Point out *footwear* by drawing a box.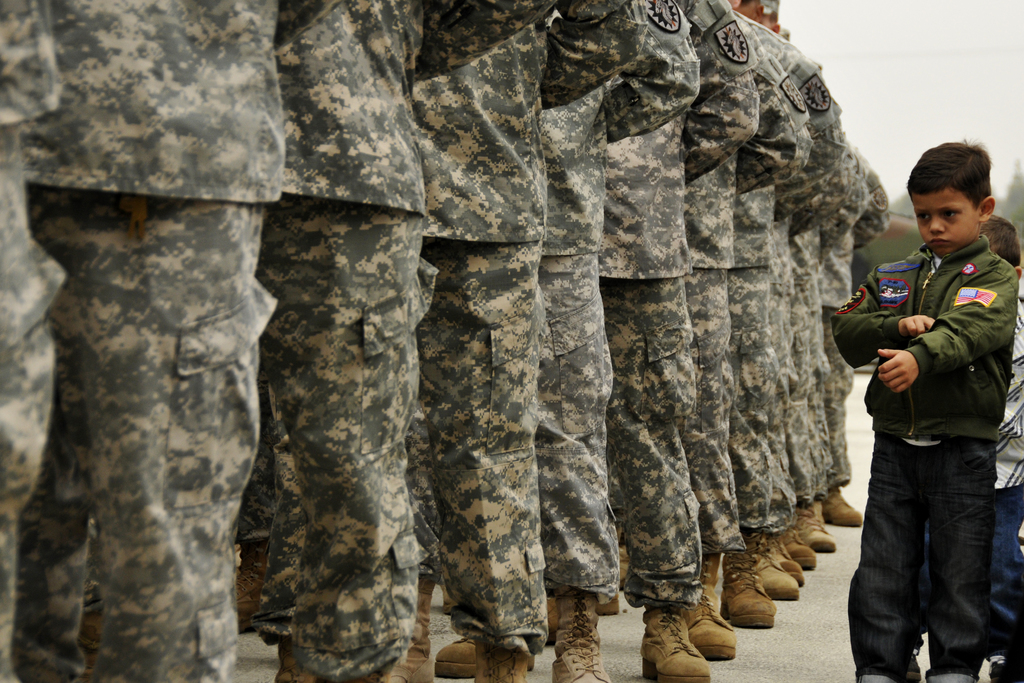
box(741, 528, 799, 602).
